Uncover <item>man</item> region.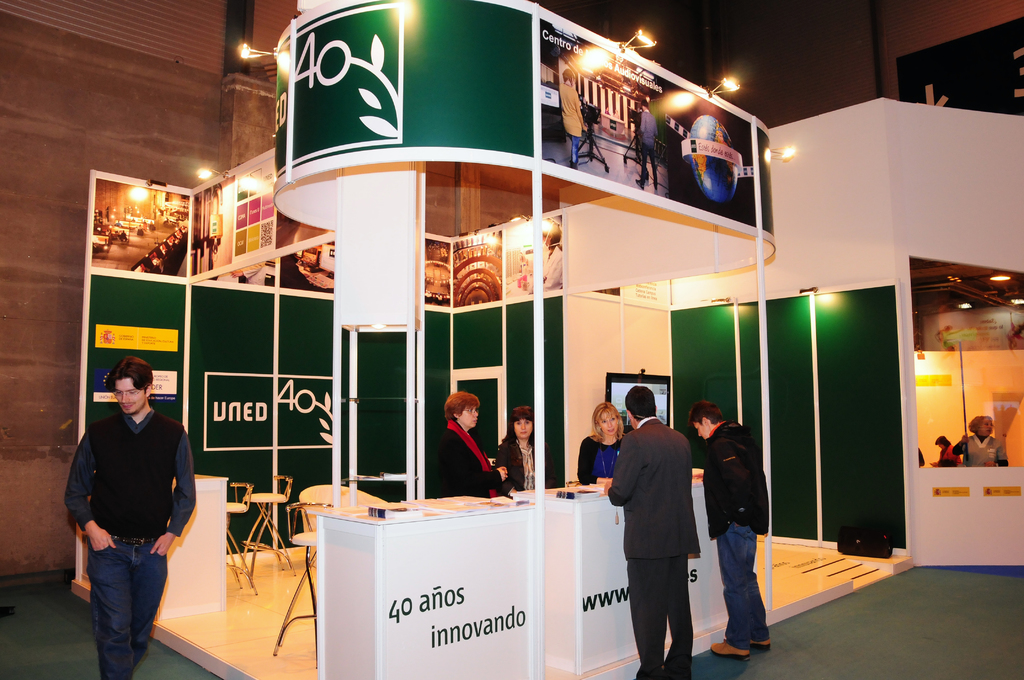
Uncovered: Rect(606, 384, 703, 679).
